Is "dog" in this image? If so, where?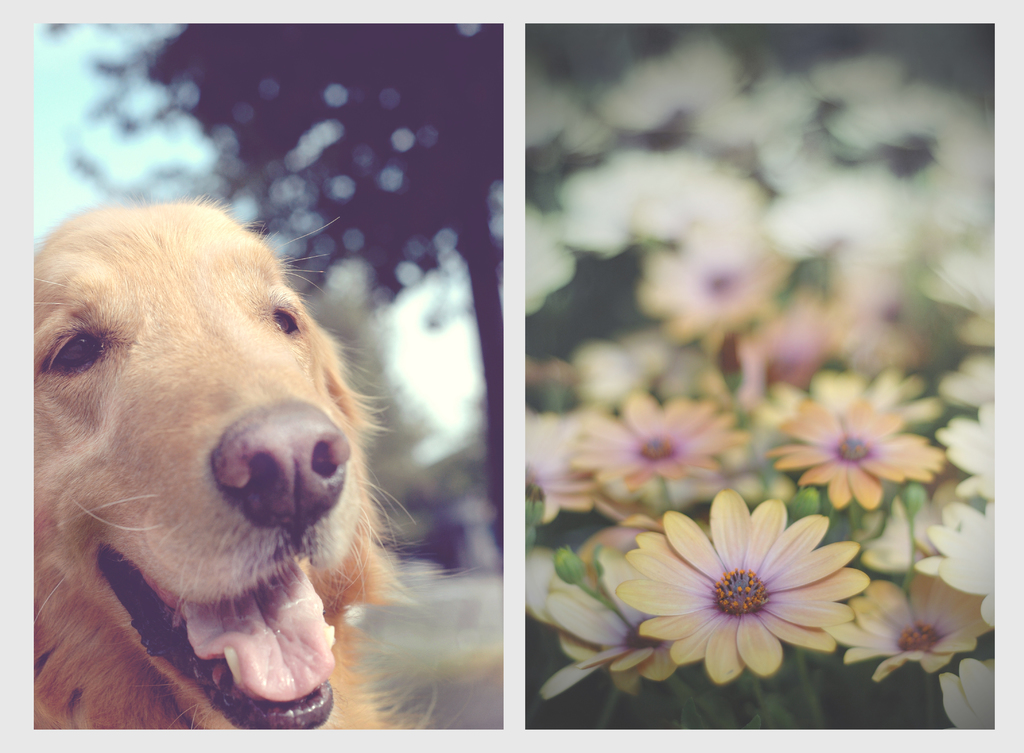
Yes, at (33,191,465,729).
